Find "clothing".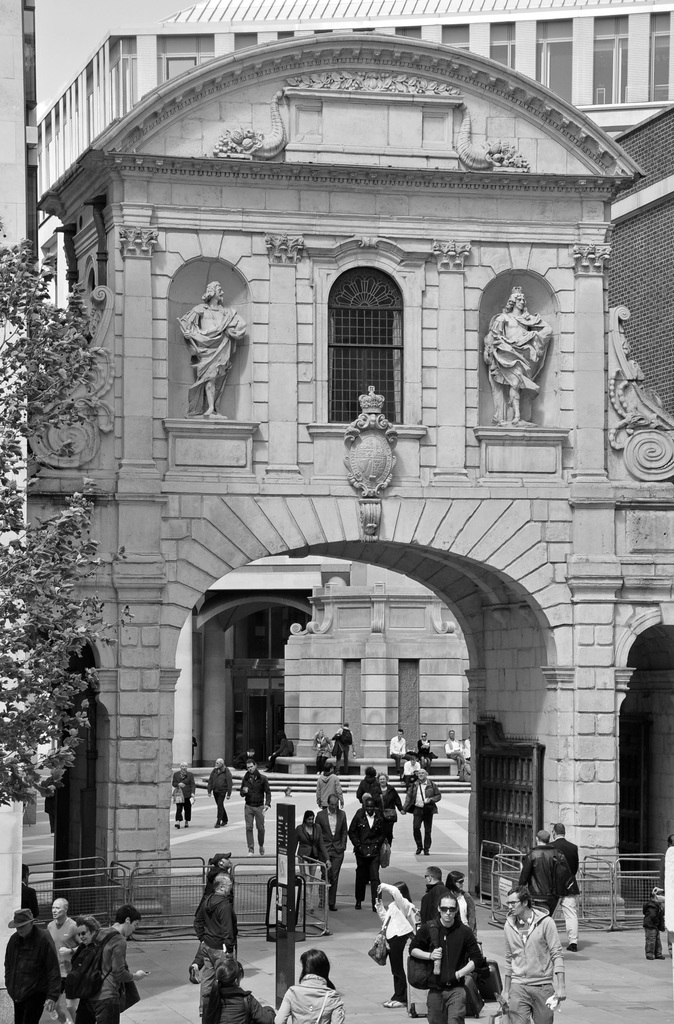
(left=237, top=774, right=277, bottom=848).
